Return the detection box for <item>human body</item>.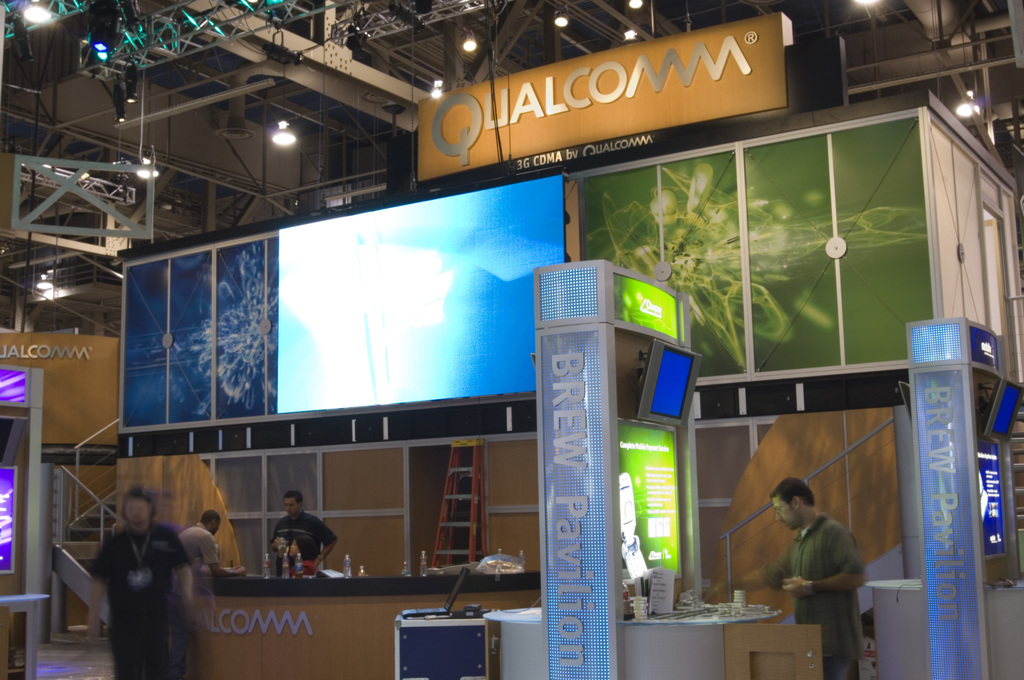
crop(271, 509, 336, 579).
